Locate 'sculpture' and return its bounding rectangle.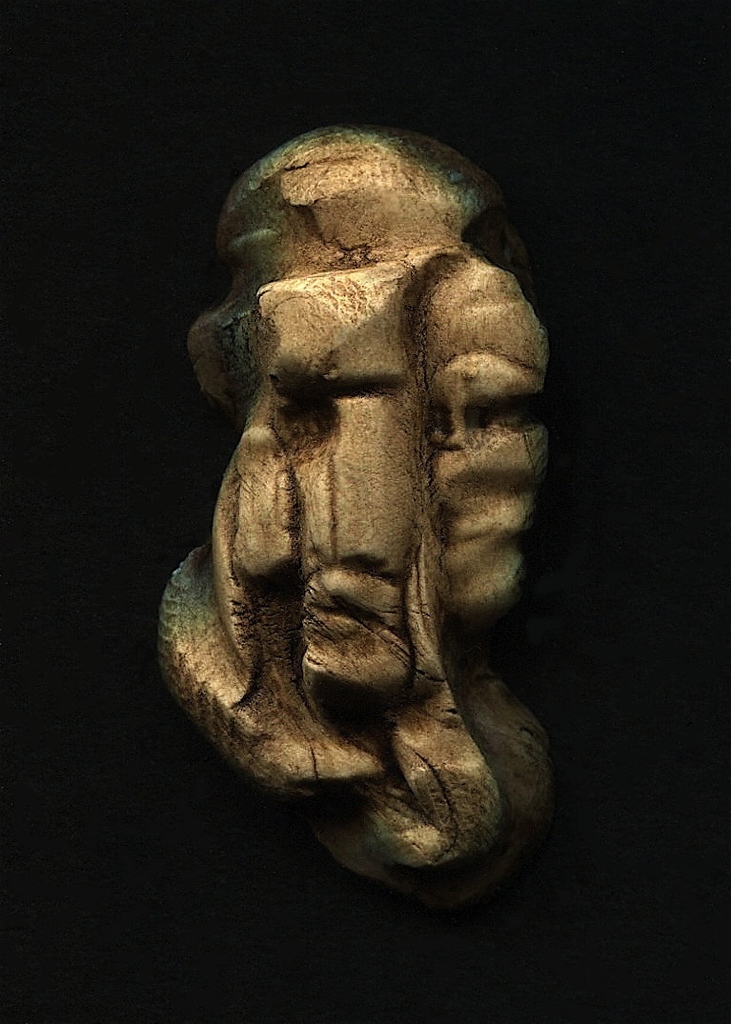
<bbox>167, 164, 577, 886</bbox>.
